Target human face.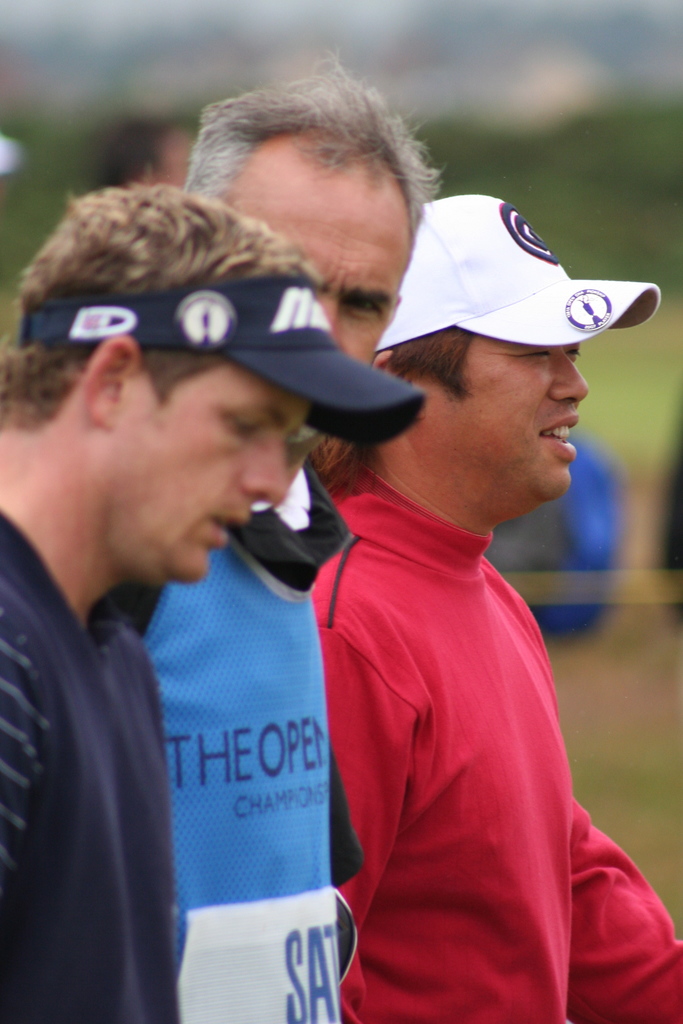
Target region: bbox=[229, 139, 411, 364].
